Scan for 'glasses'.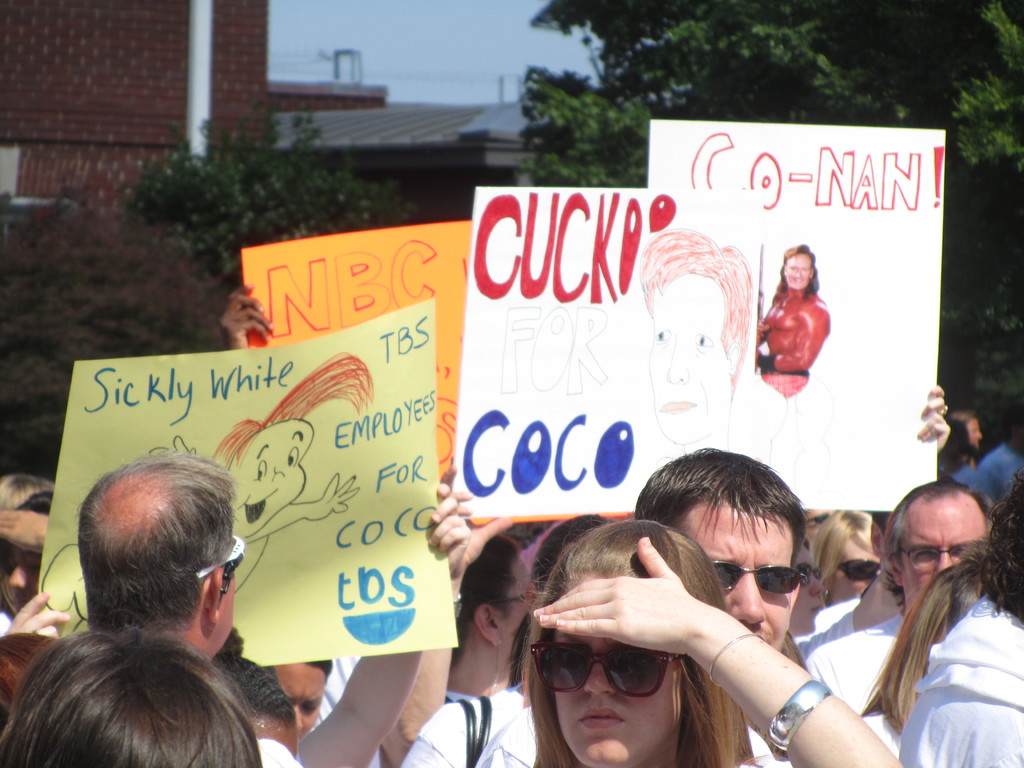
Scan result: detection(196, 531, 243, 604).
